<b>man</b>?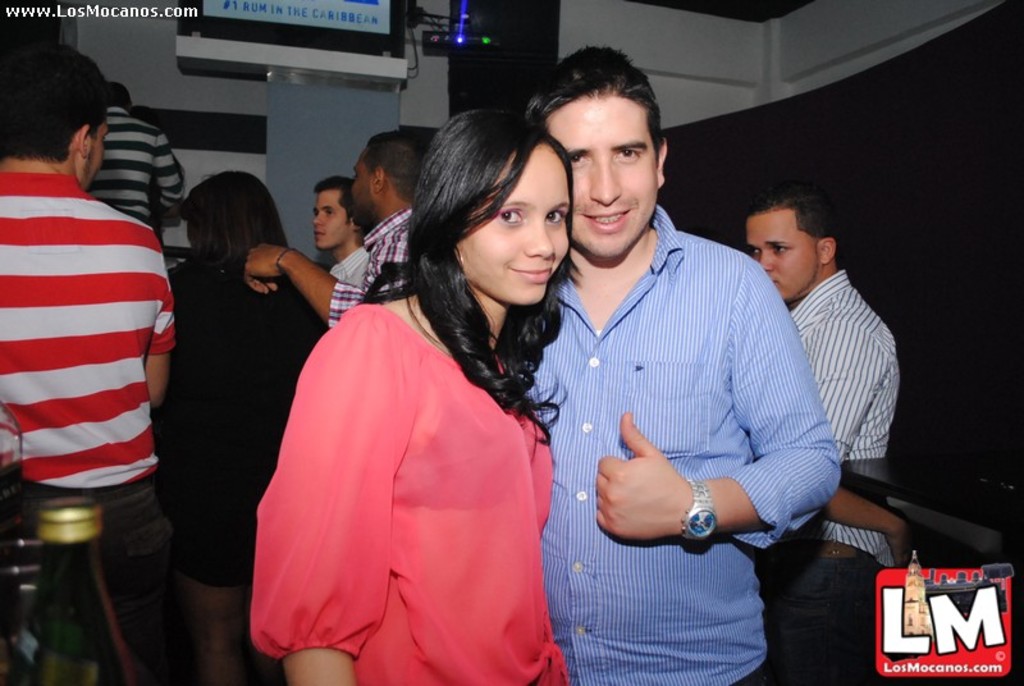
Rect(90, 79, 183, 237)
